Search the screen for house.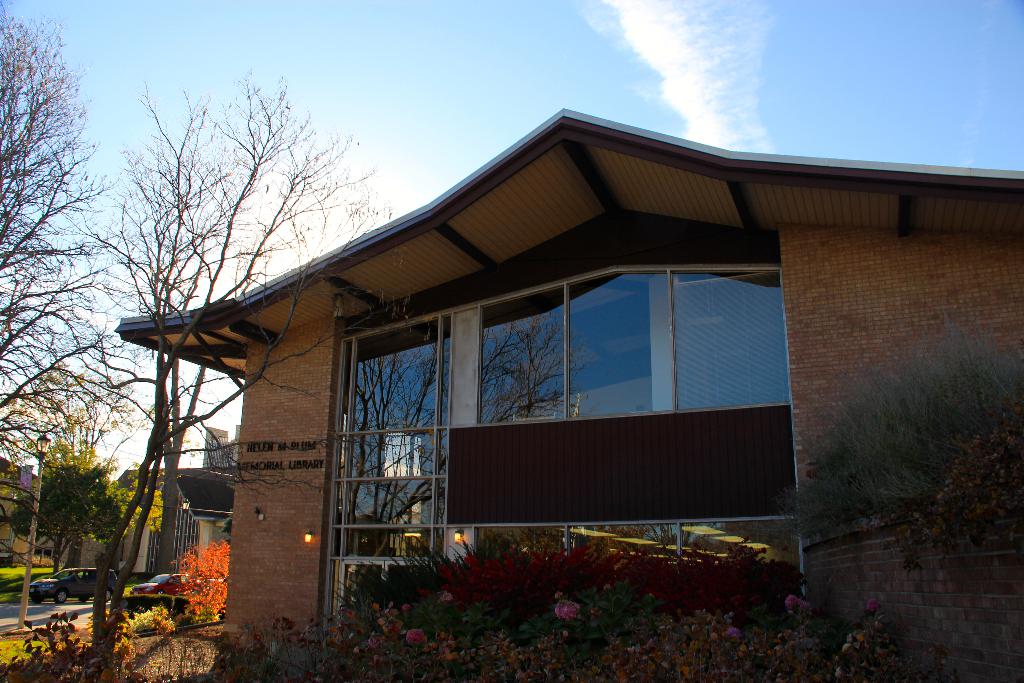
Found at bbox=[114, 110, 1023, 675].
